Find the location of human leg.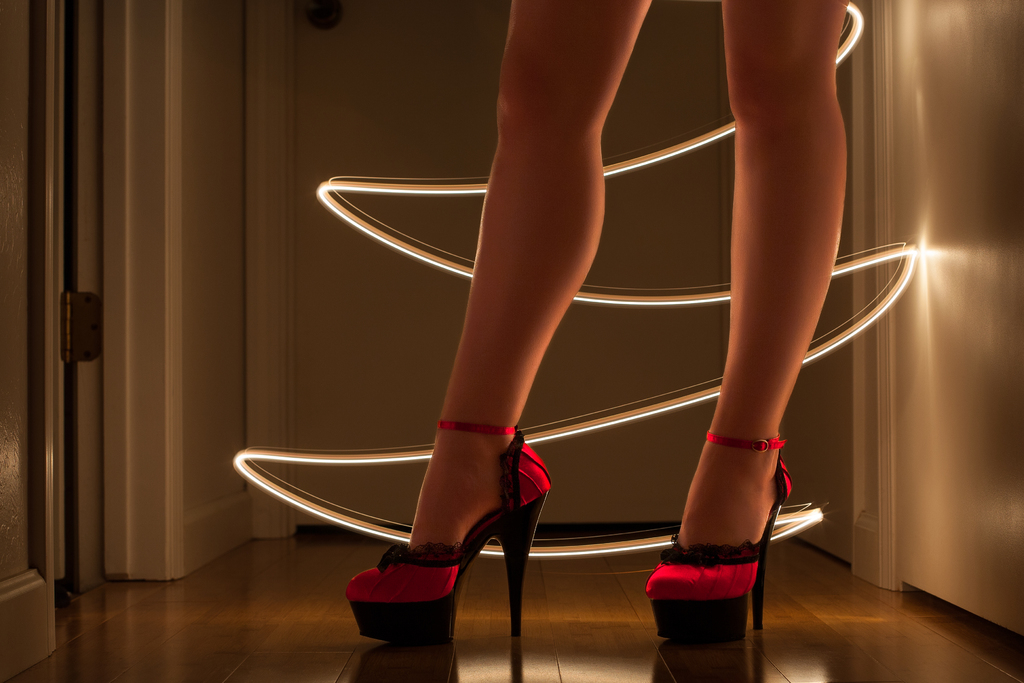
Location: [left=344, top=0, right=650, bottom=651].
